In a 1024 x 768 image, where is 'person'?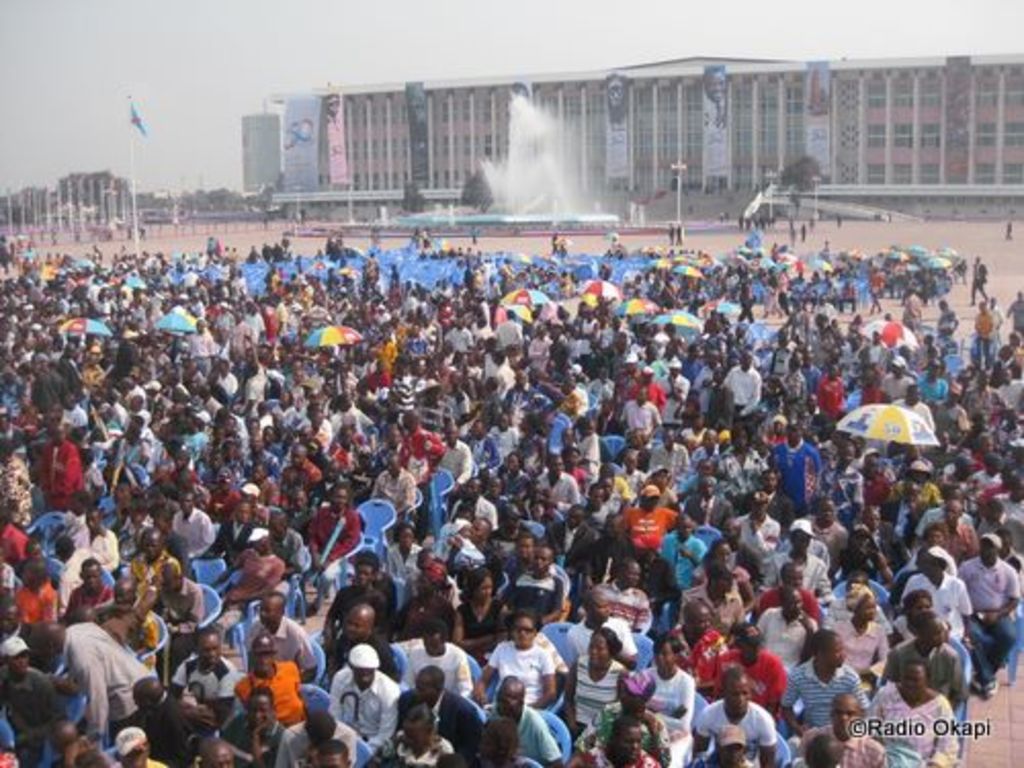
{"left": 739, "top": 285, "right": 754, "bottom": 322}.
